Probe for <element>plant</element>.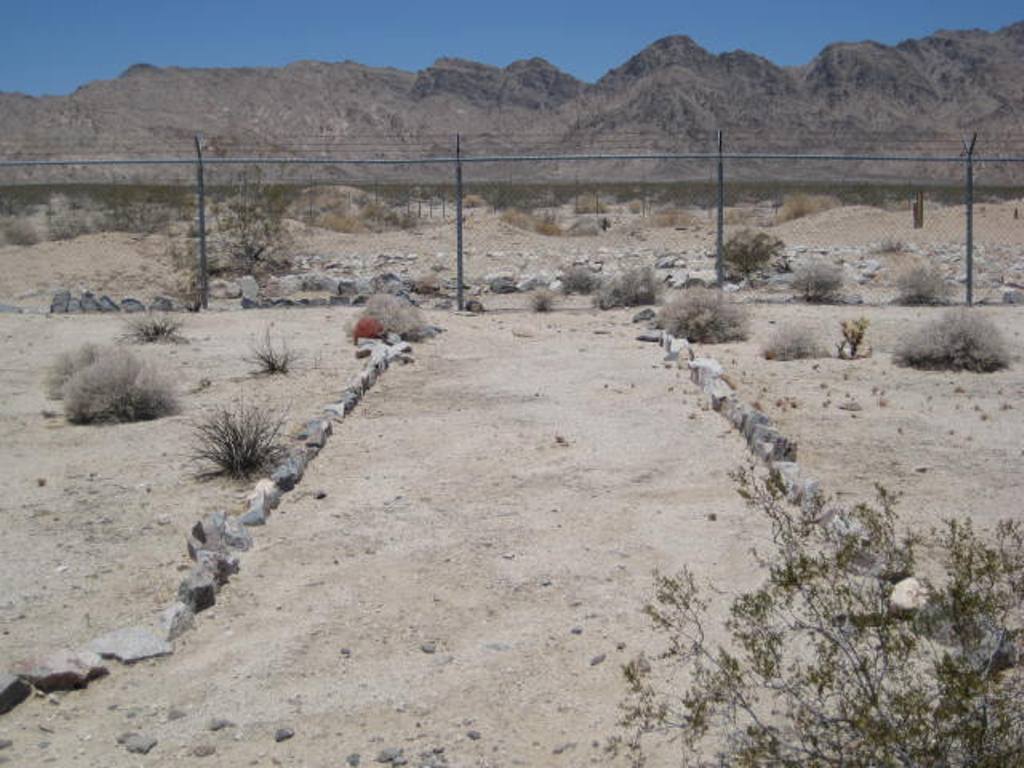
Probe result: box=[762, 311, 833, 361].
